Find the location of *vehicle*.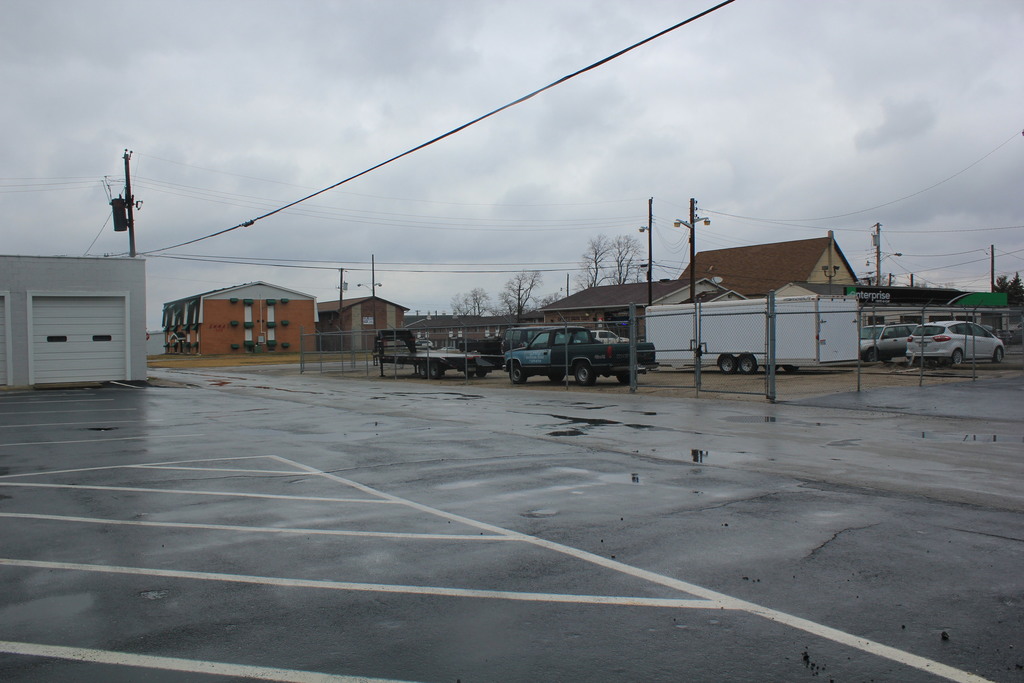
Location: box=[908, 318, 1009, 368].
